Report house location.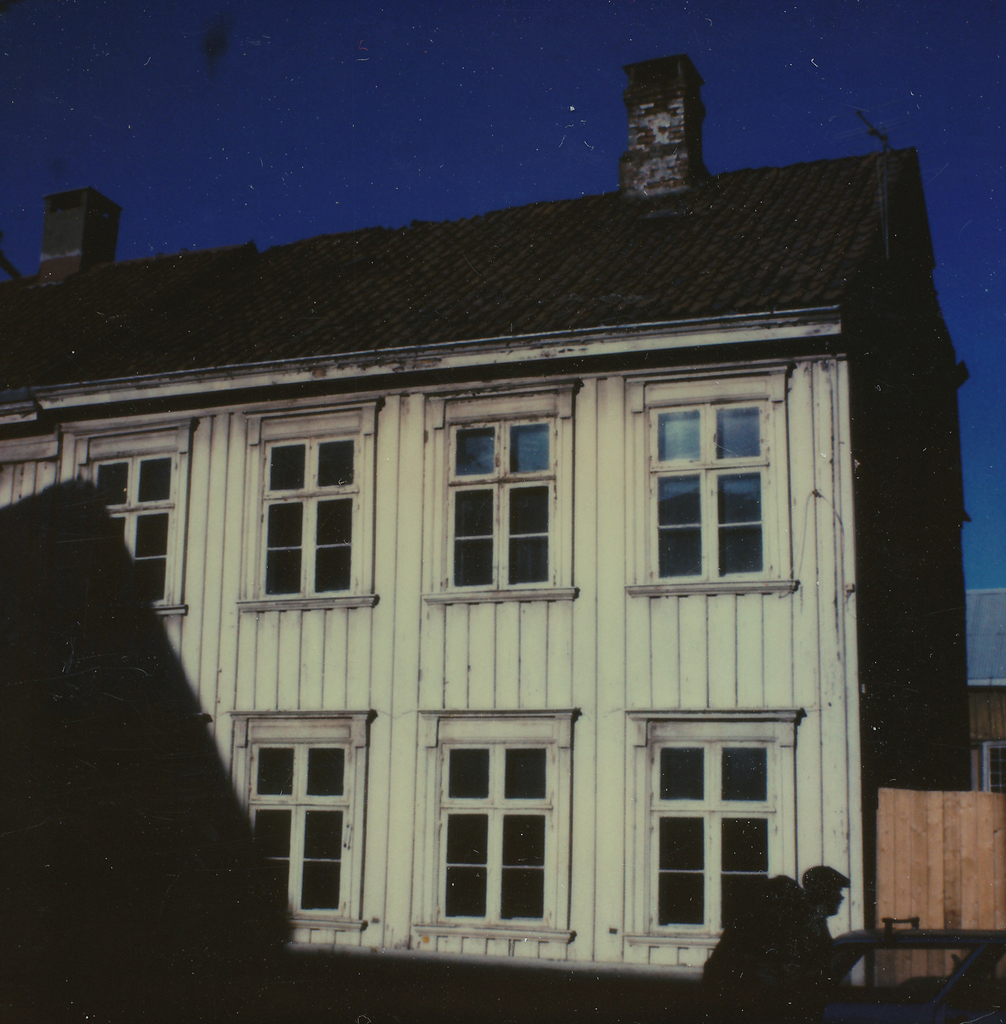
Report: 52:121:969:1023.
